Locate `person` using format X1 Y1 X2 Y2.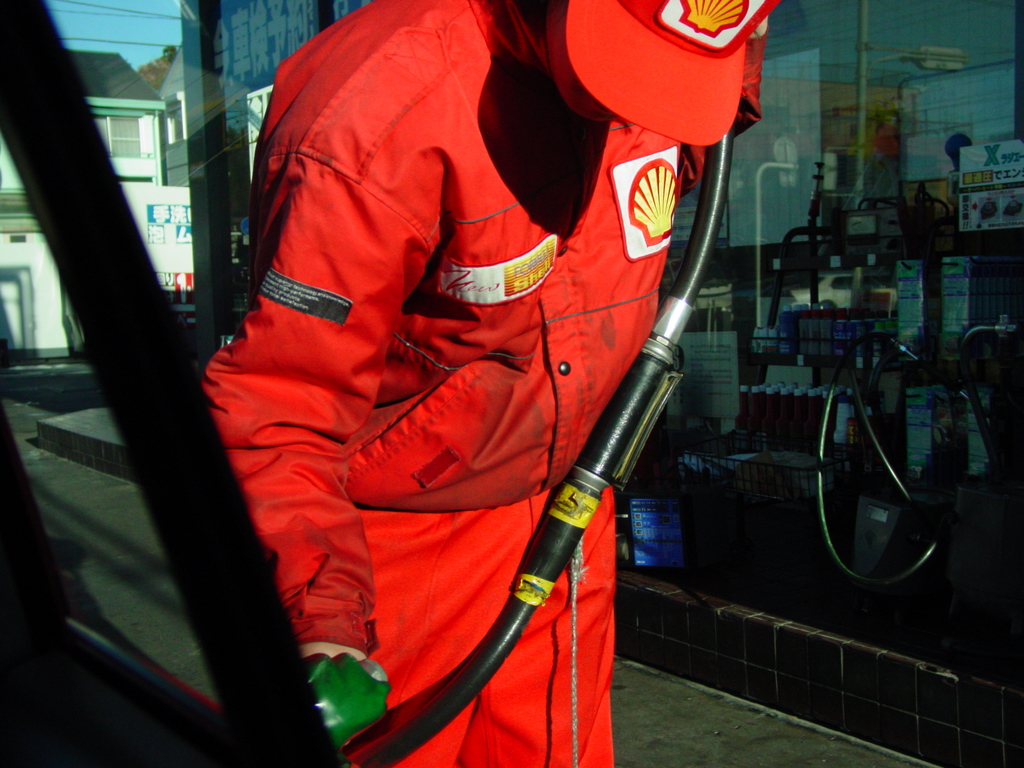
205 0 755 764.
